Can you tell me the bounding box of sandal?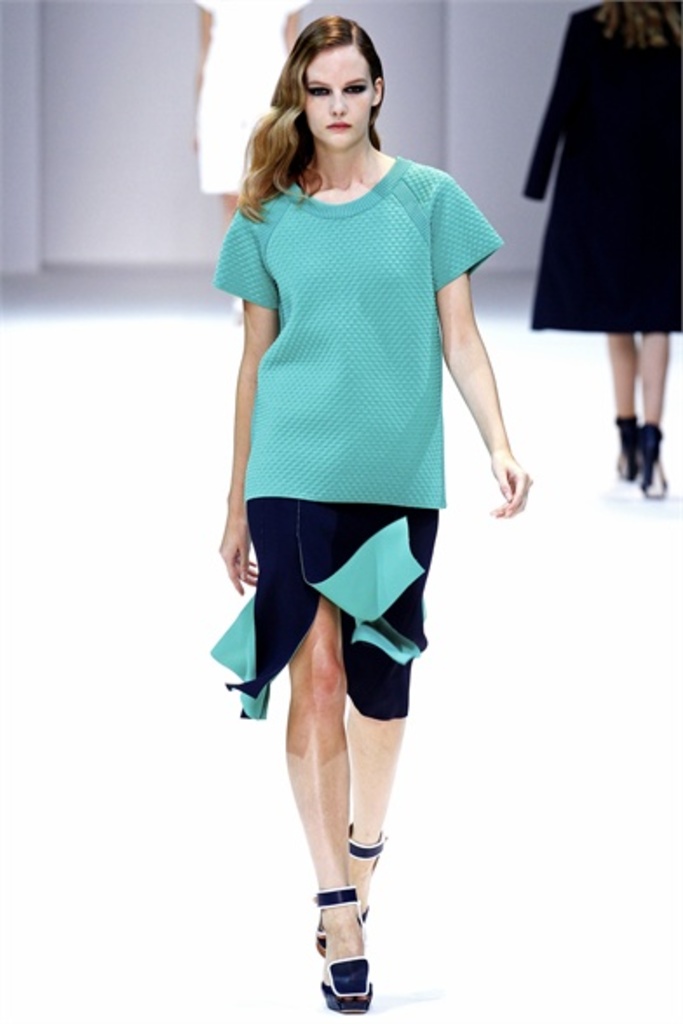
613/411/646/479.
